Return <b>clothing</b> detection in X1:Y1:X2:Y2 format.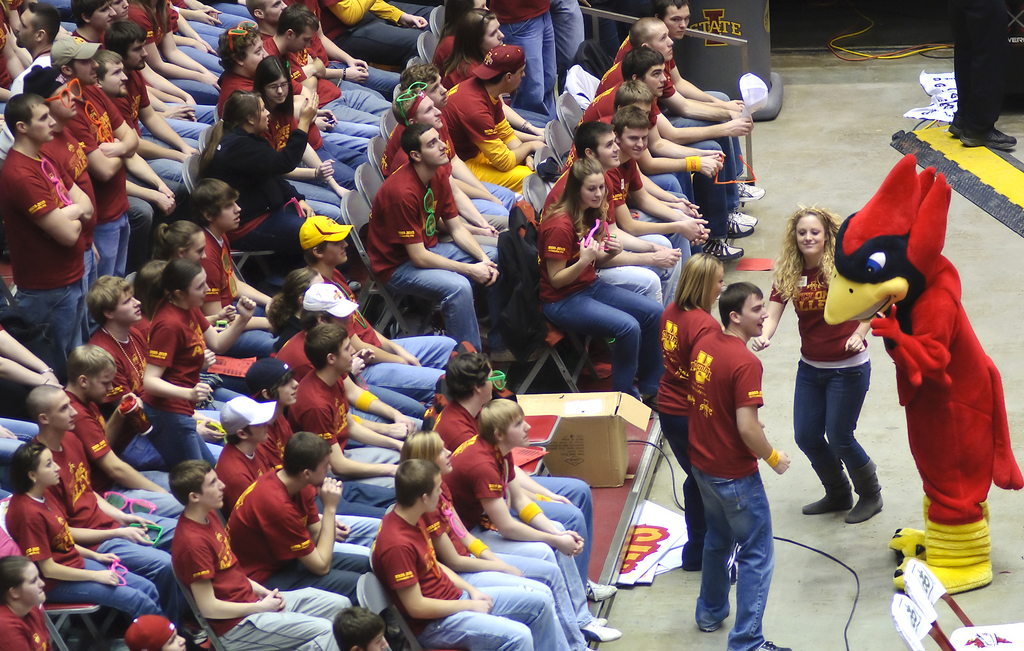
285:0:396:104.
